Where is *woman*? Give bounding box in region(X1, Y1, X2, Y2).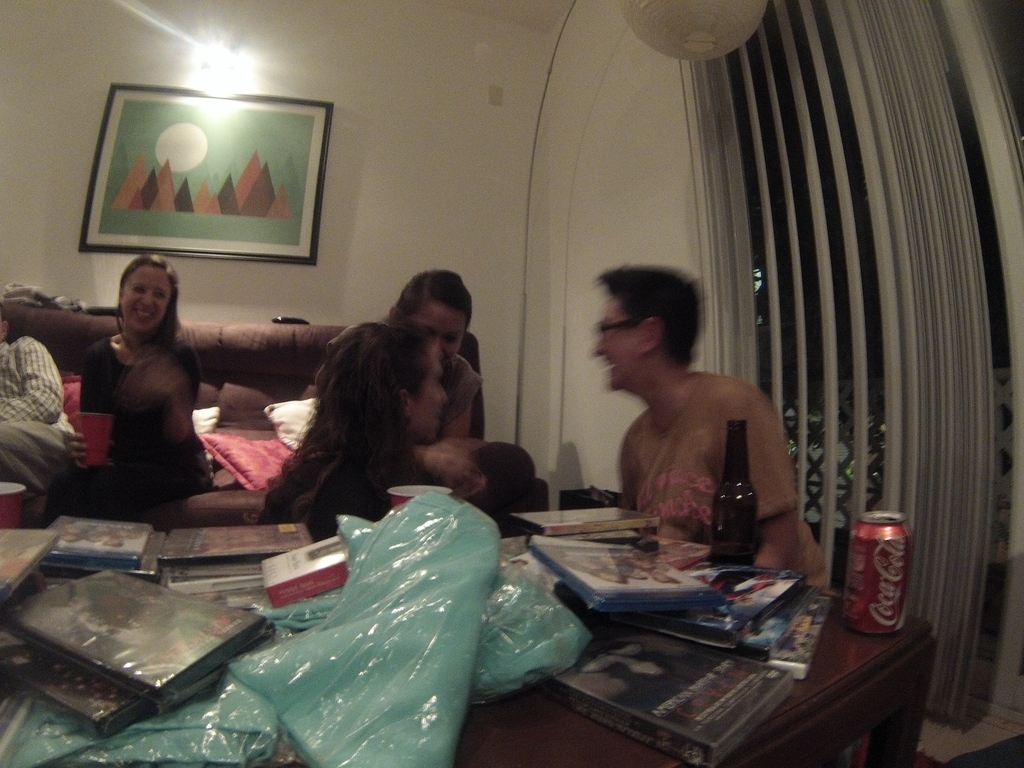
region(68, 255, 202, 531).
